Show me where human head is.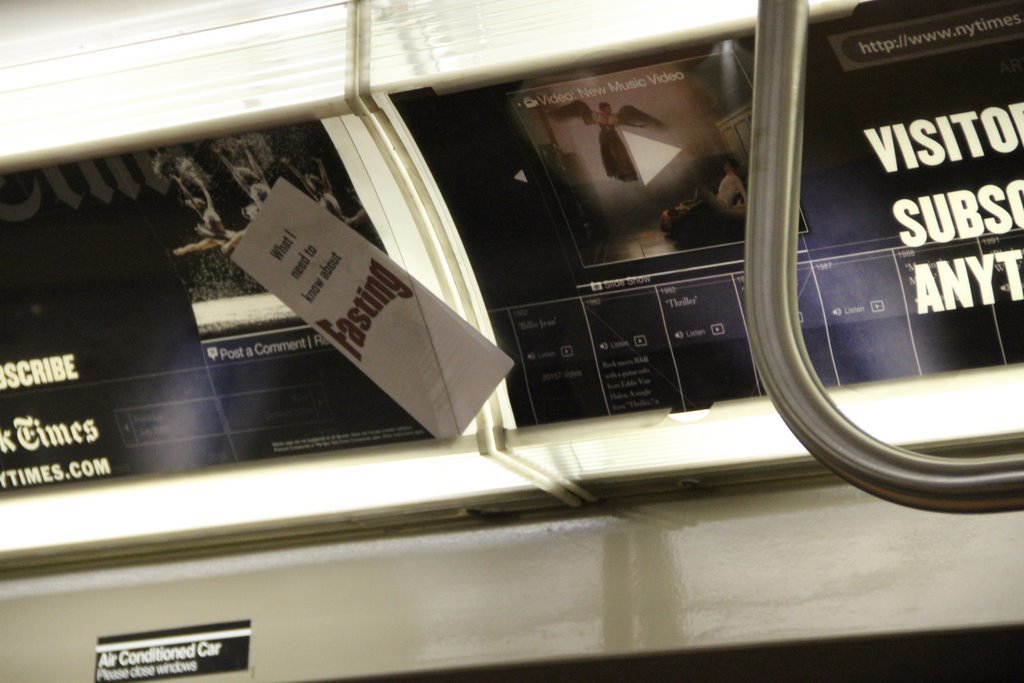
human head is at [left=157, top=151, right=199, bottom=192].
